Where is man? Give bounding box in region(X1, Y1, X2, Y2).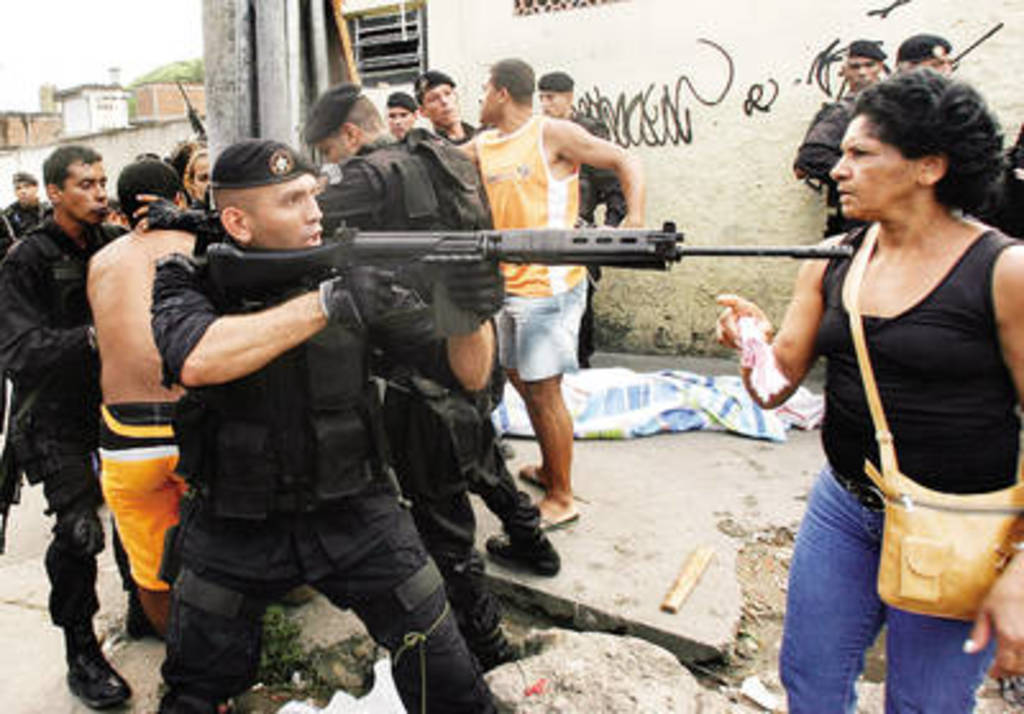
region(0, 143, 128, 711).
